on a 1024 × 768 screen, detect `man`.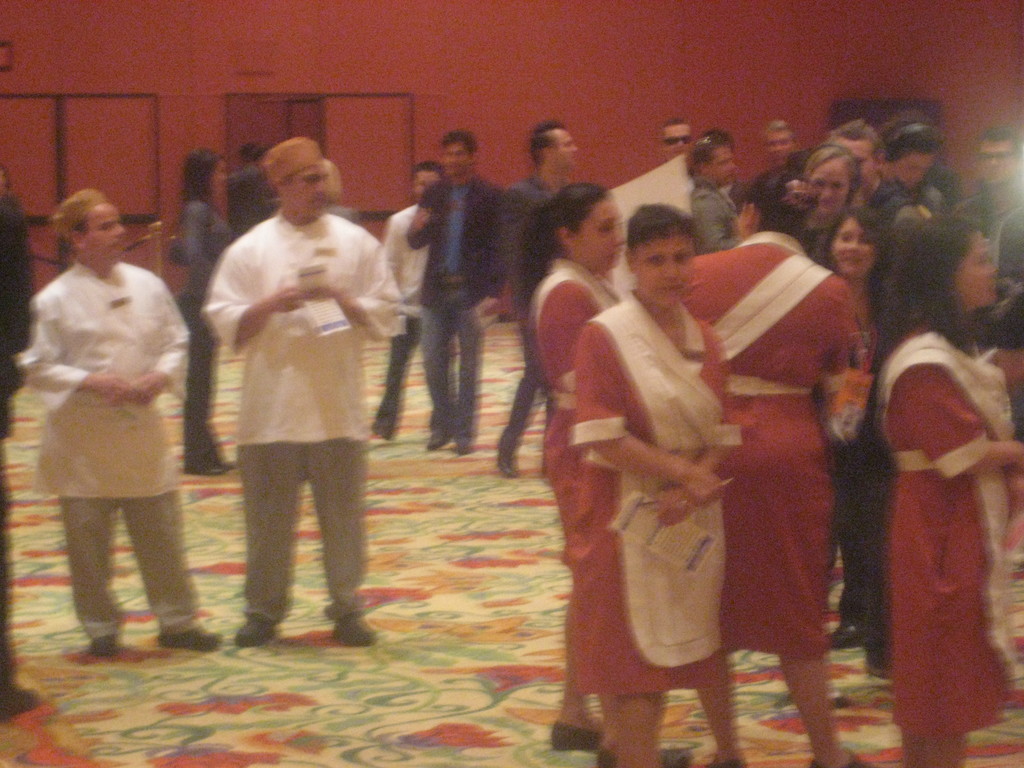
box(493, 114, 587, 484).
